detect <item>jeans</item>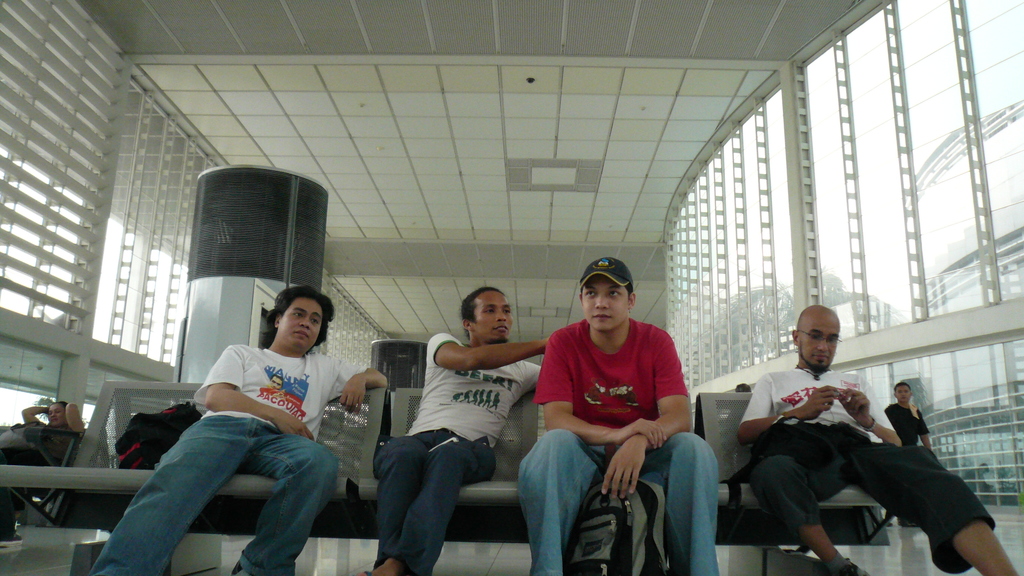
pyautogui.locateOnScreen(369, 426, 499, 575)
